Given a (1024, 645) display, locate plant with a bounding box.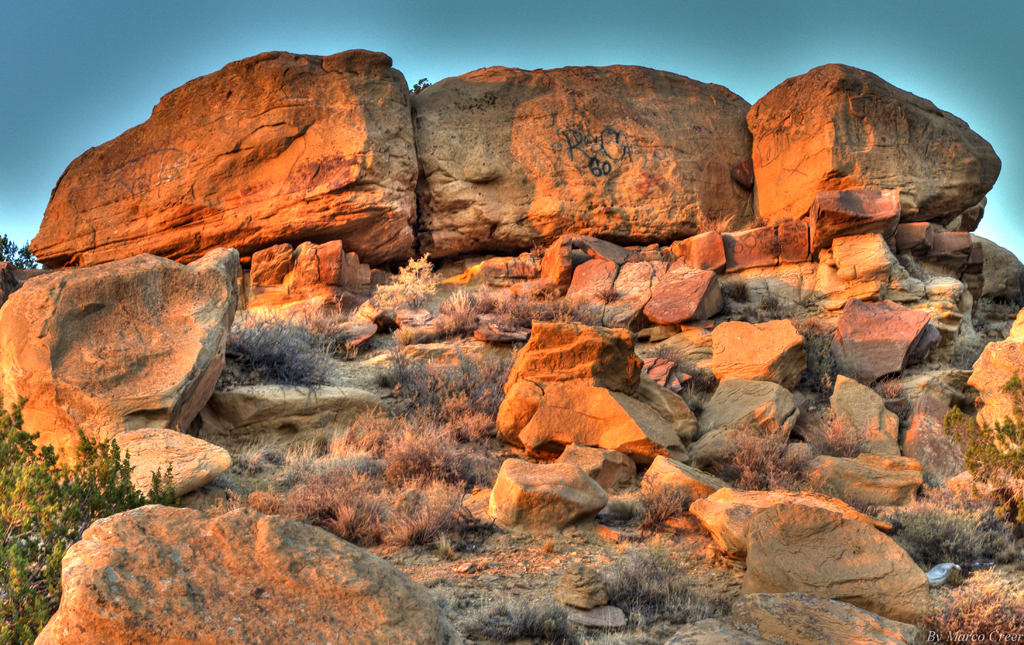
Located: bbox=(503, 292, 618, 330).
